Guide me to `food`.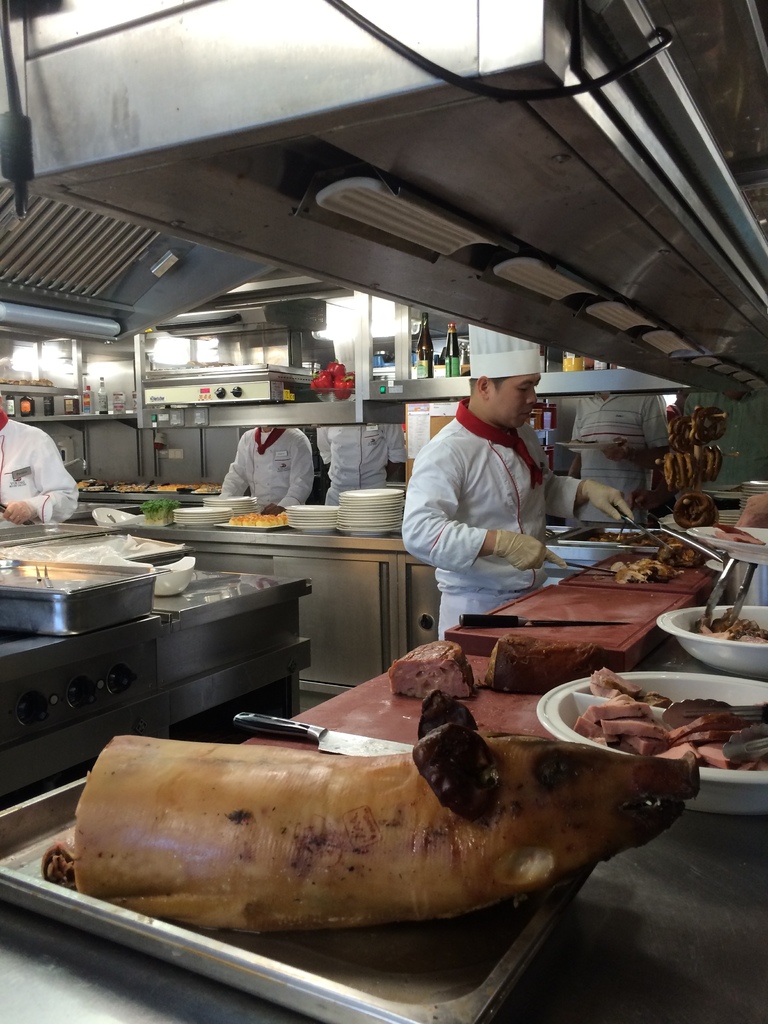
Guidance: <bbox>611, 556, 683, 588</bbox>.
